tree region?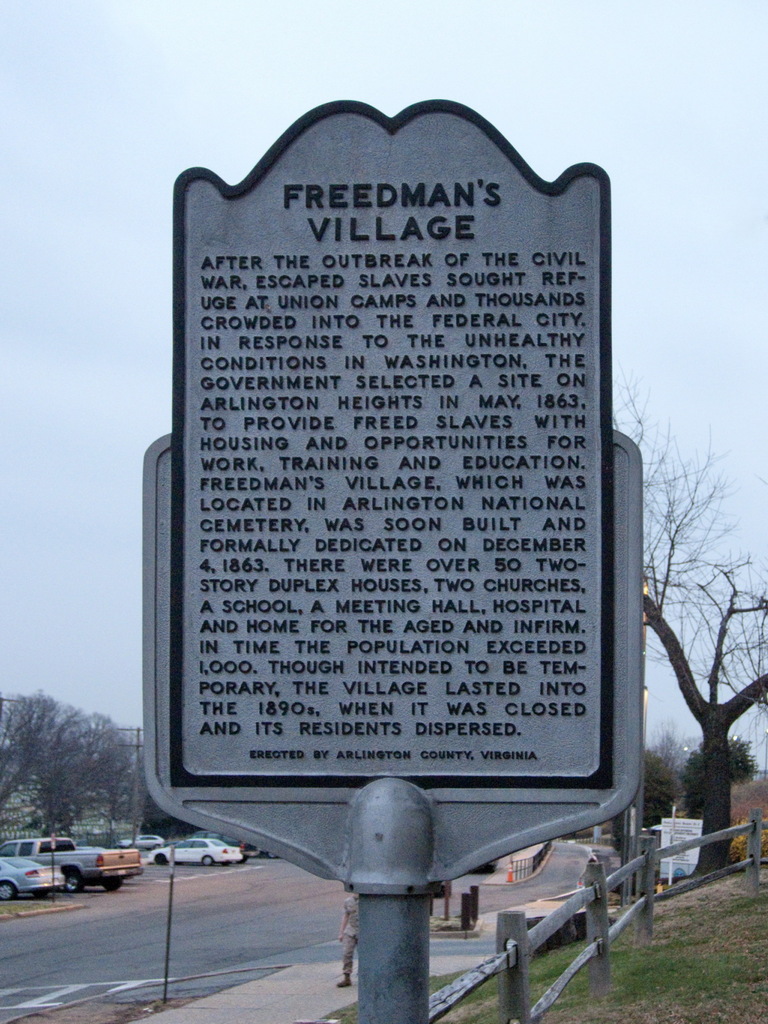
<bbox>2, 691, 147, 841</bbox>
